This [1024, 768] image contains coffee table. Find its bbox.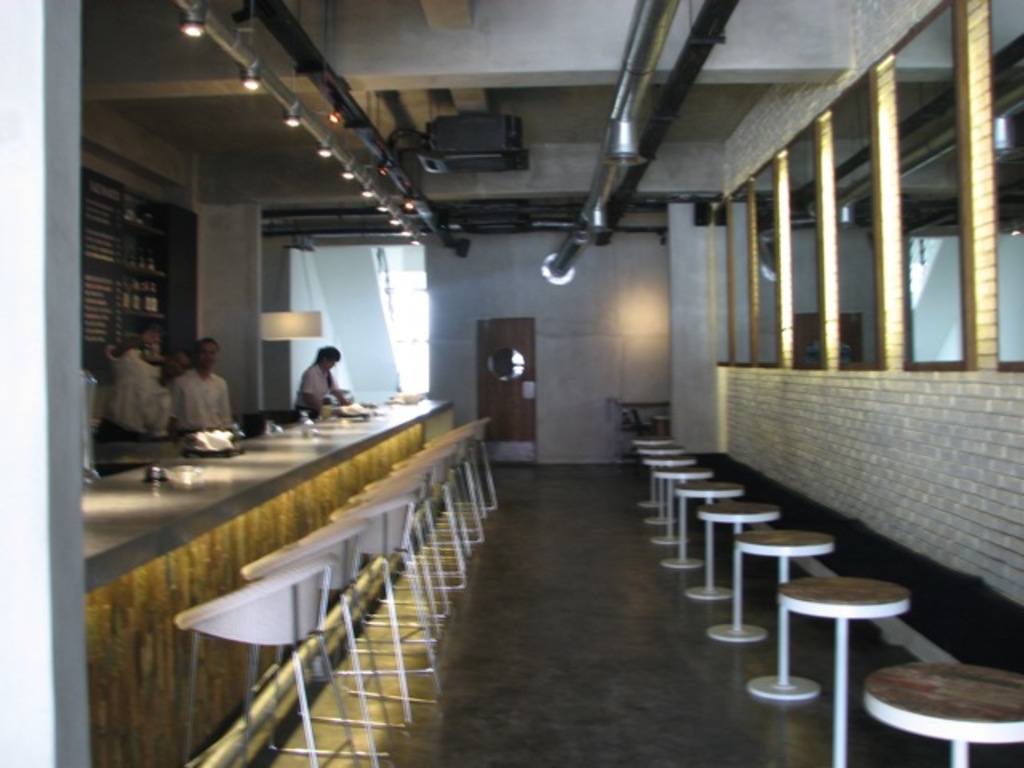
bbox=[640, 456, 698, 542].
